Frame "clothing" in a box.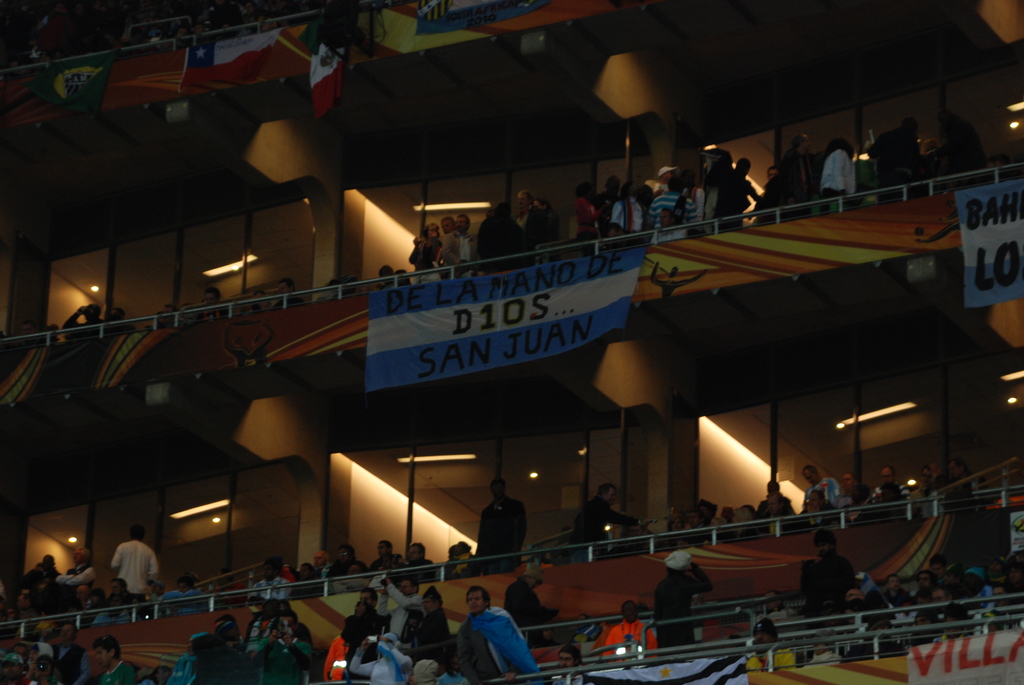
x1=158 y1=320 x2=181 y2=327.
